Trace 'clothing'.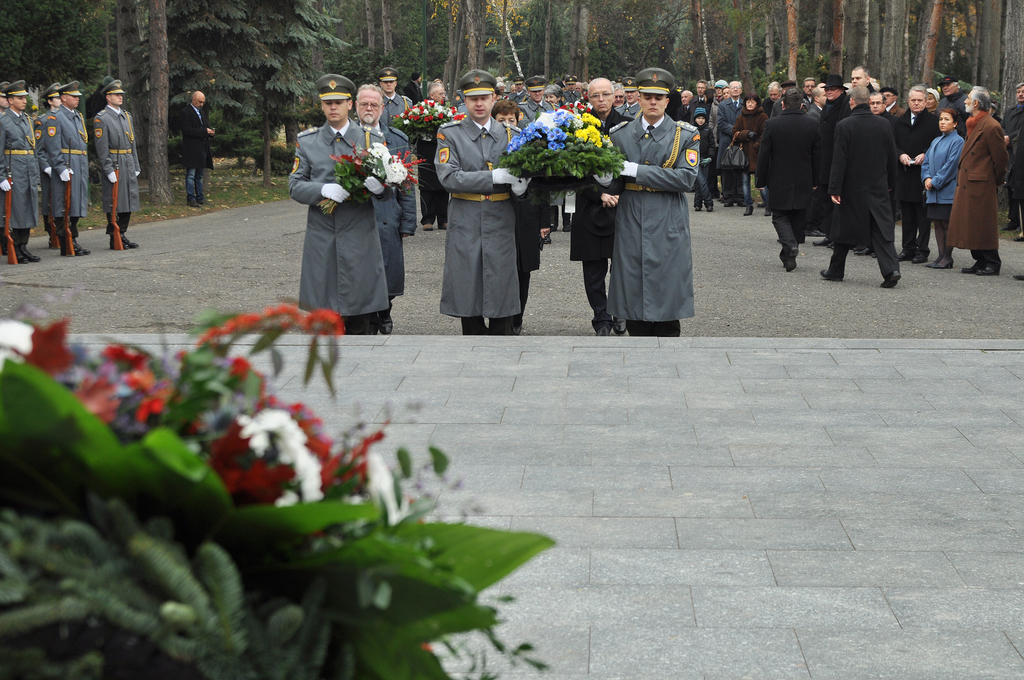
Traced to select_region(285, 119, 397, 345).
